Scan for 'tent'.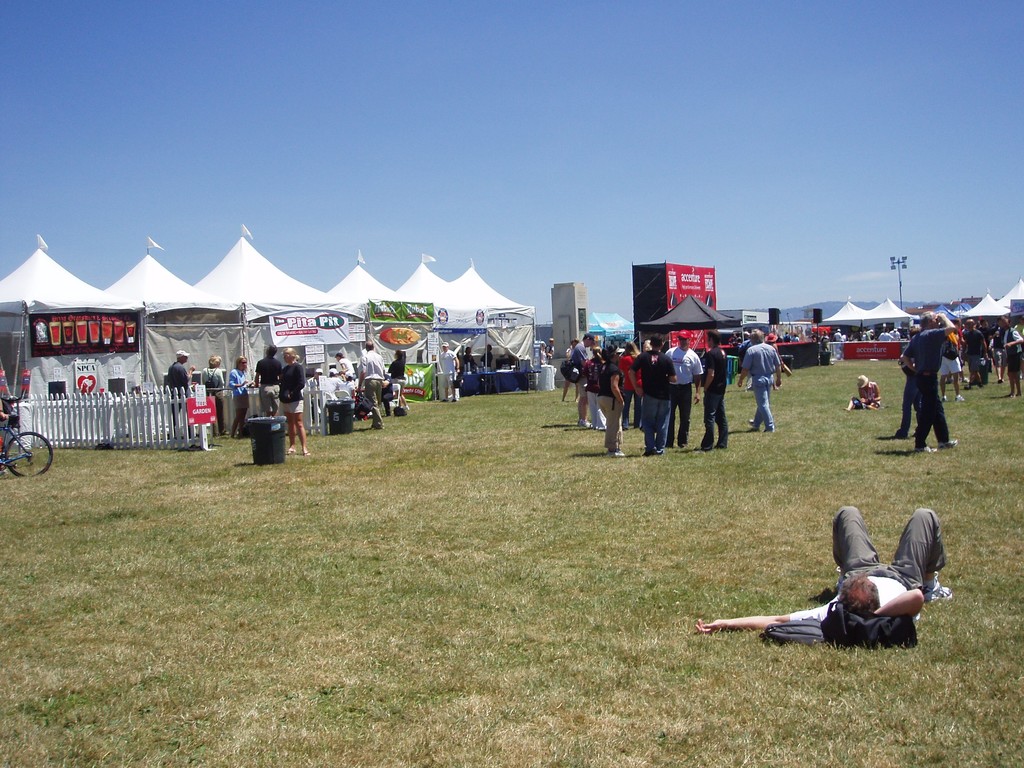
Scan result: bbox=(317, 237, 433, 370).
